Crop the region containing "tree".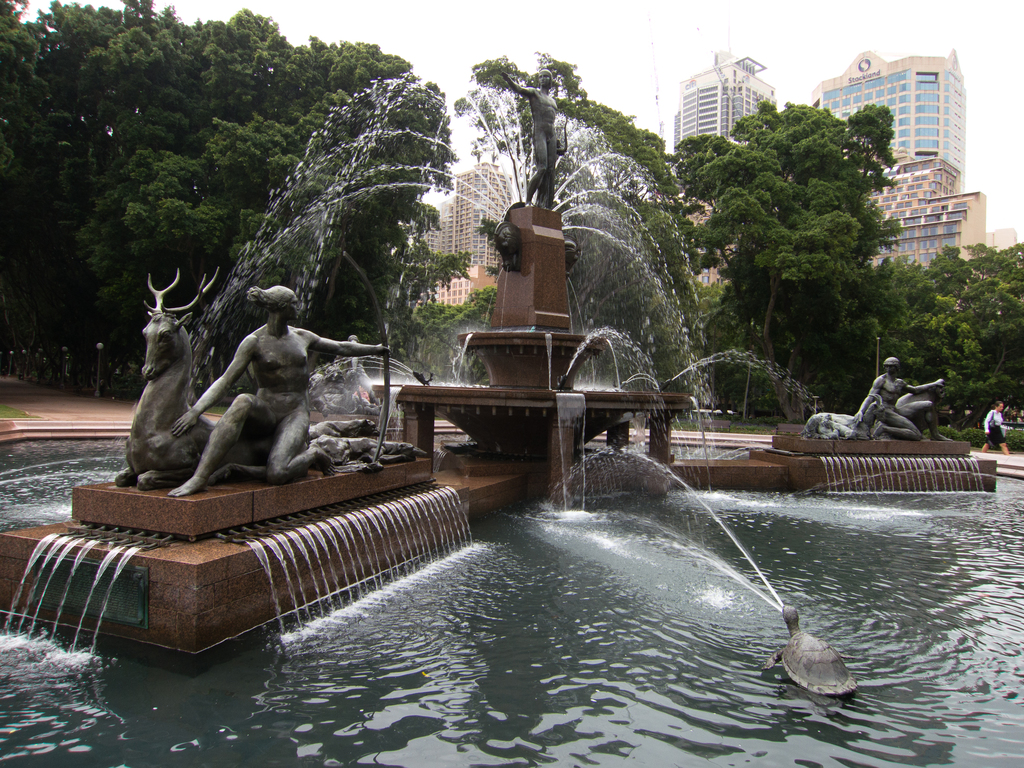
Crop region: 665:273:735:399.
